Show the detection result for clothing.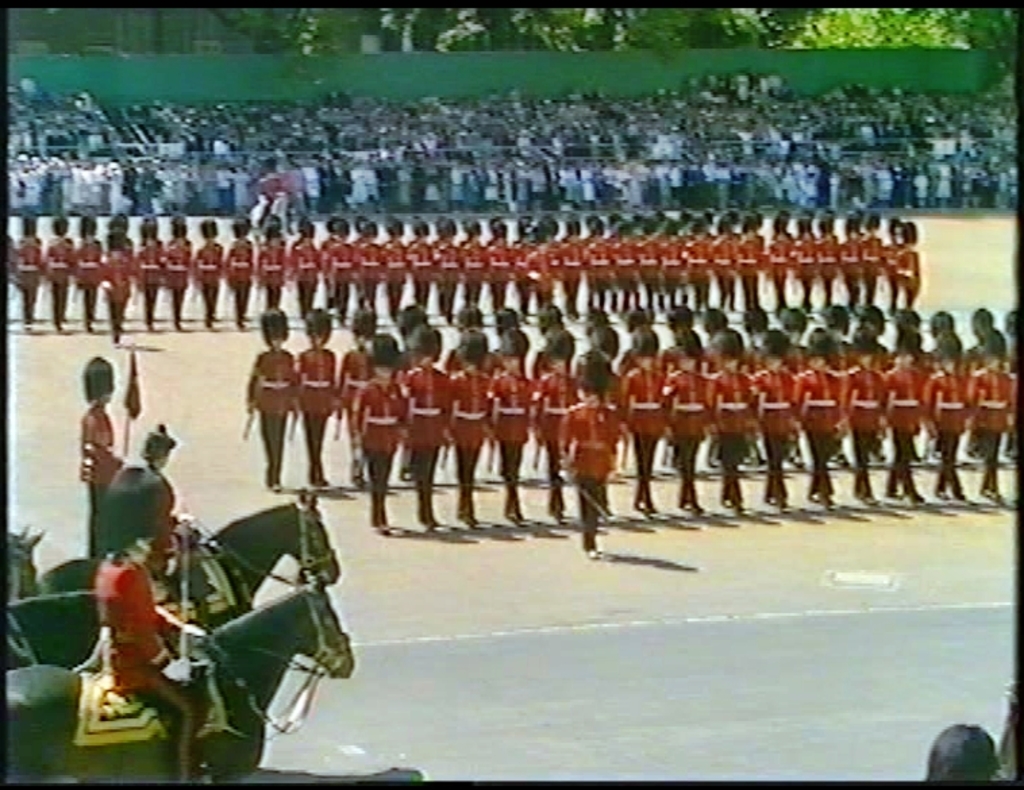
(left=384, top=240, right=408, bottom=316).
